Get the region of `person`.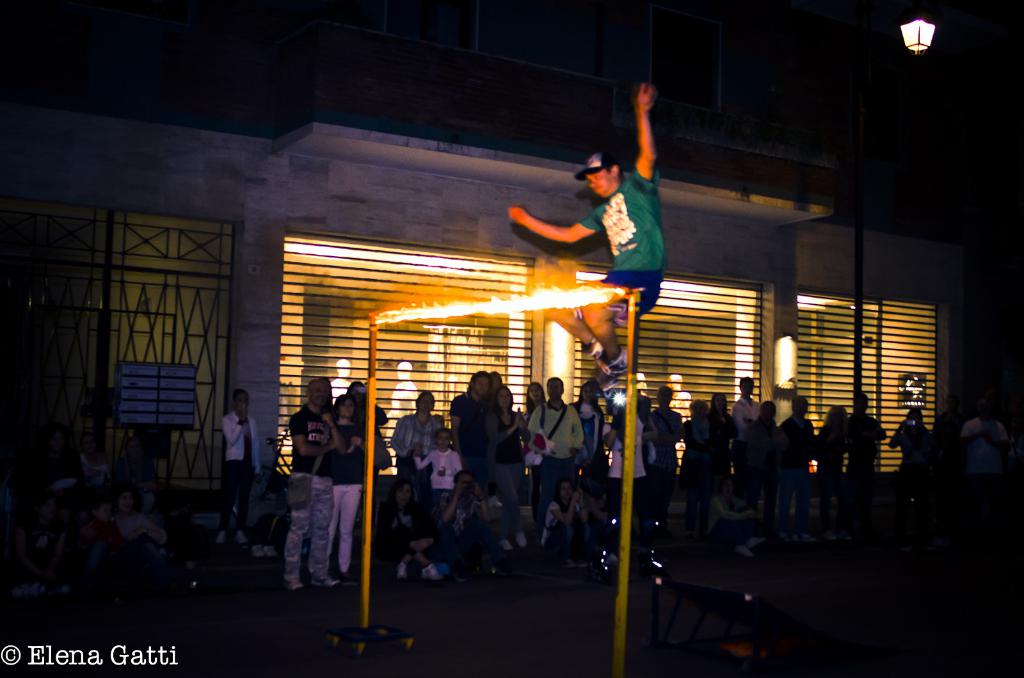
(left=373, top=383, right=448, bottom=523).
